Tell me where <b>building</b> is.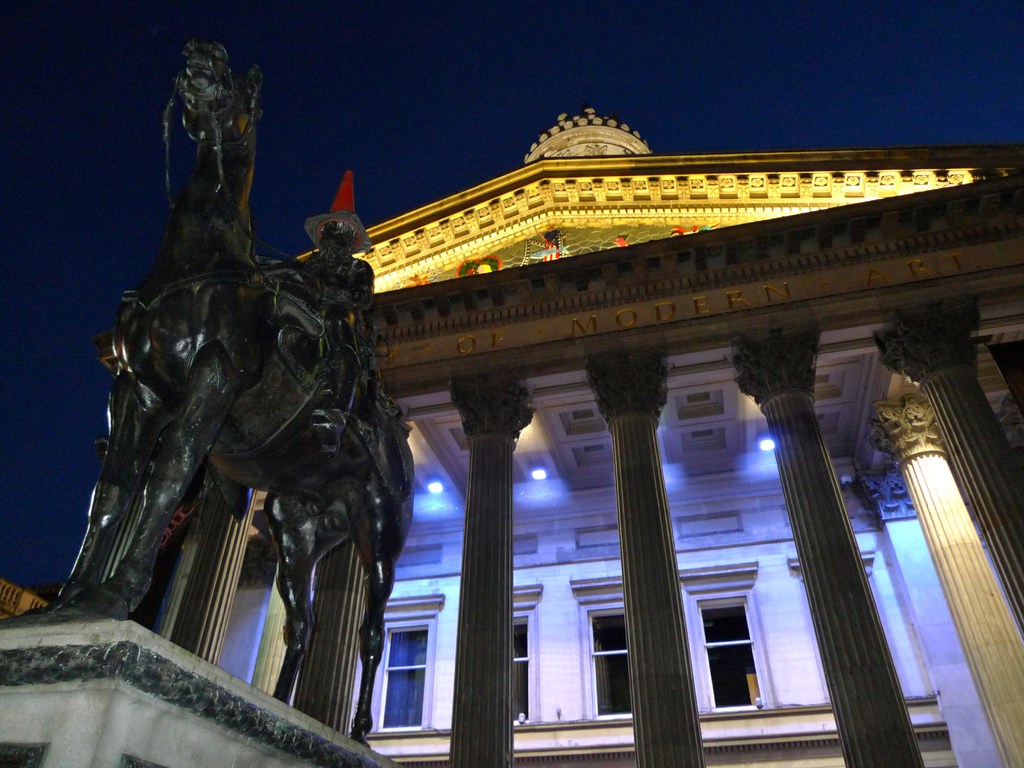
<b>building</b> is at <region>154, 96, 1023, 767</region>.
